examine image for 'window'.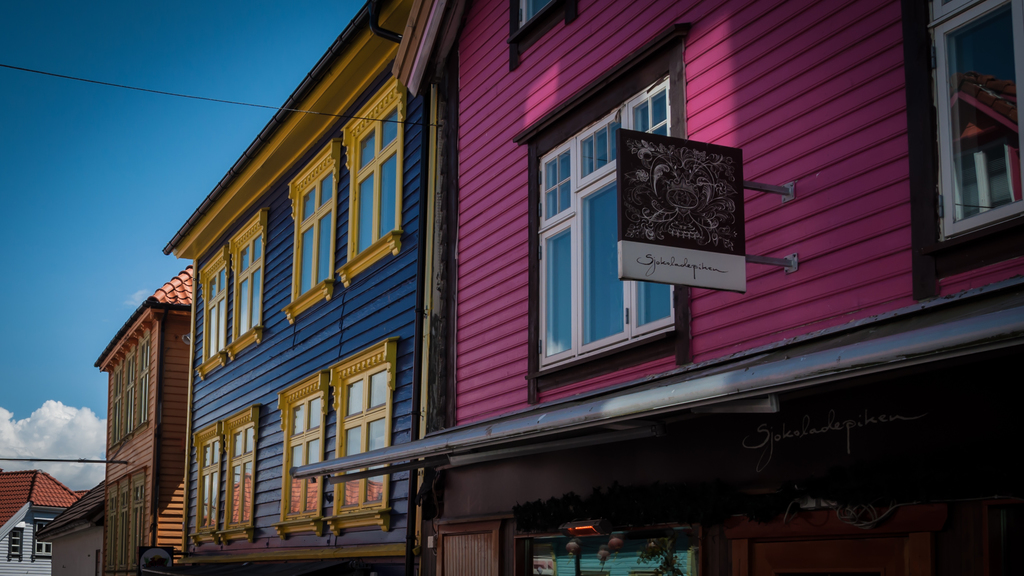
Examination result: box(12, 529, 24, 555).
